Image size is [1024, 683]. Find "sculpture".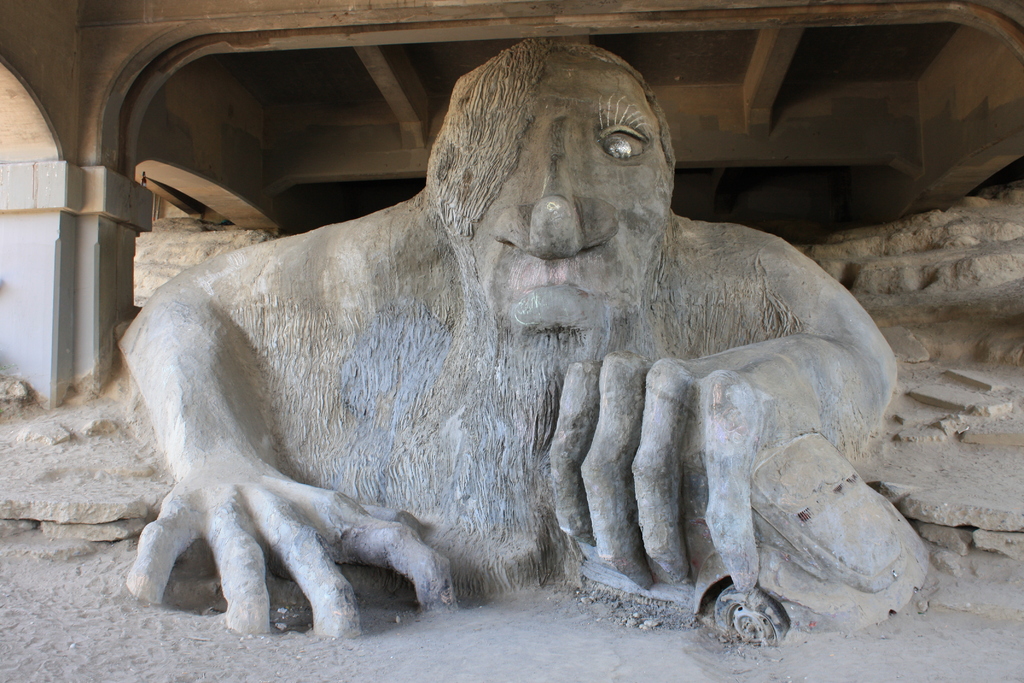
104 28 936 652.
